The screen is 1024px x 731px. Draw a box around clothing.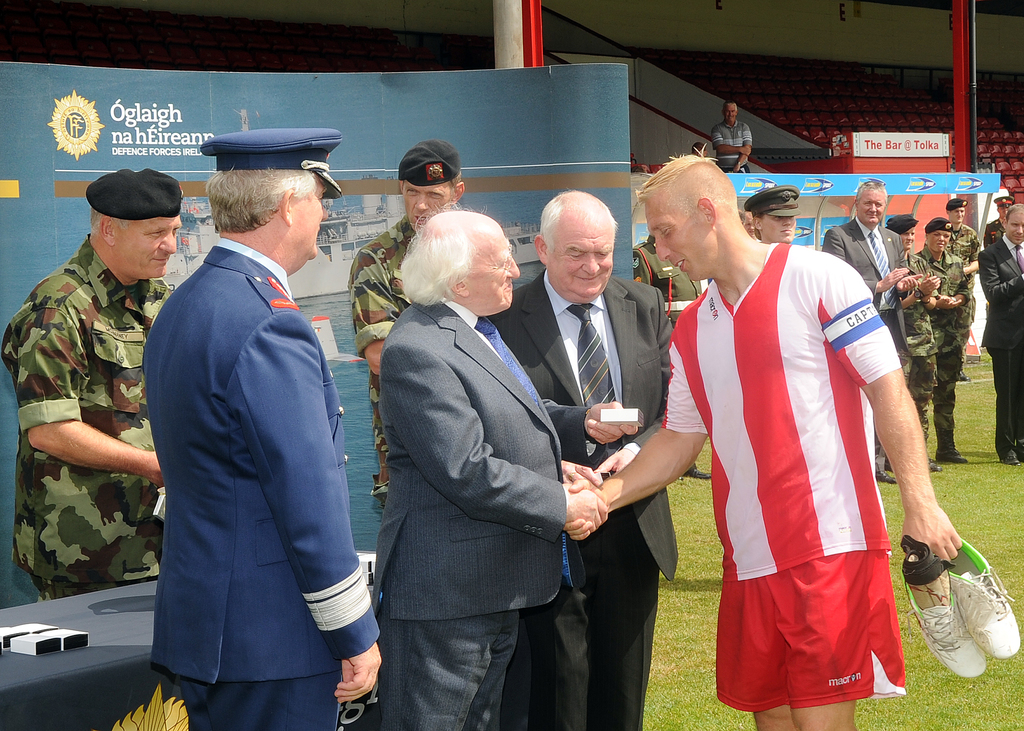
<box>821,212,905,476</box>.
